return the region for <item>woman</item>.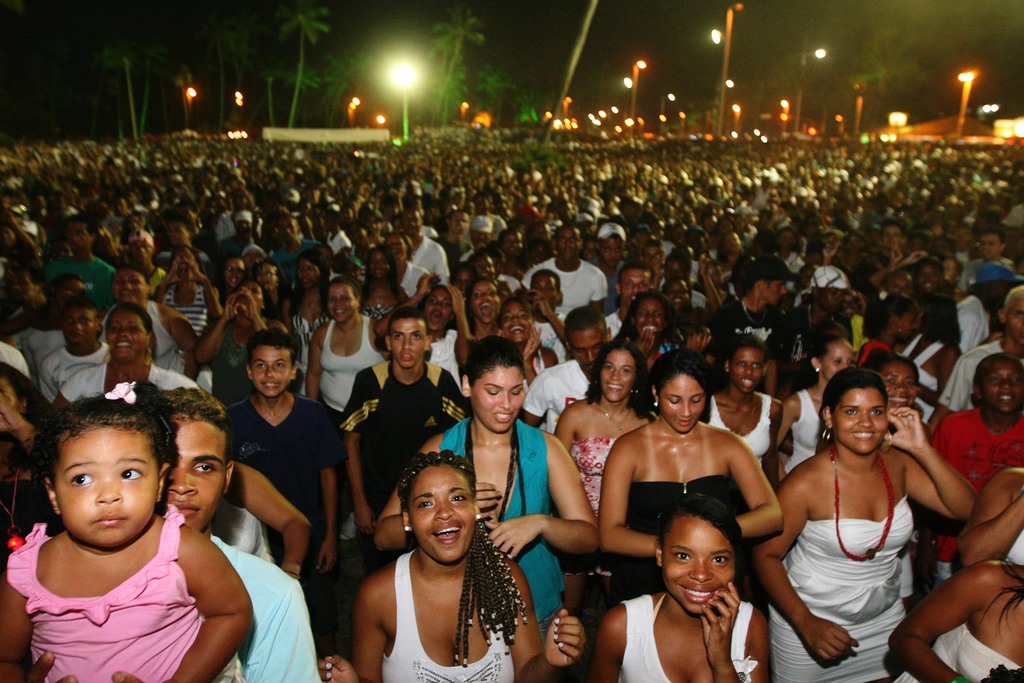
bbox(492, 299, 559, 391).
